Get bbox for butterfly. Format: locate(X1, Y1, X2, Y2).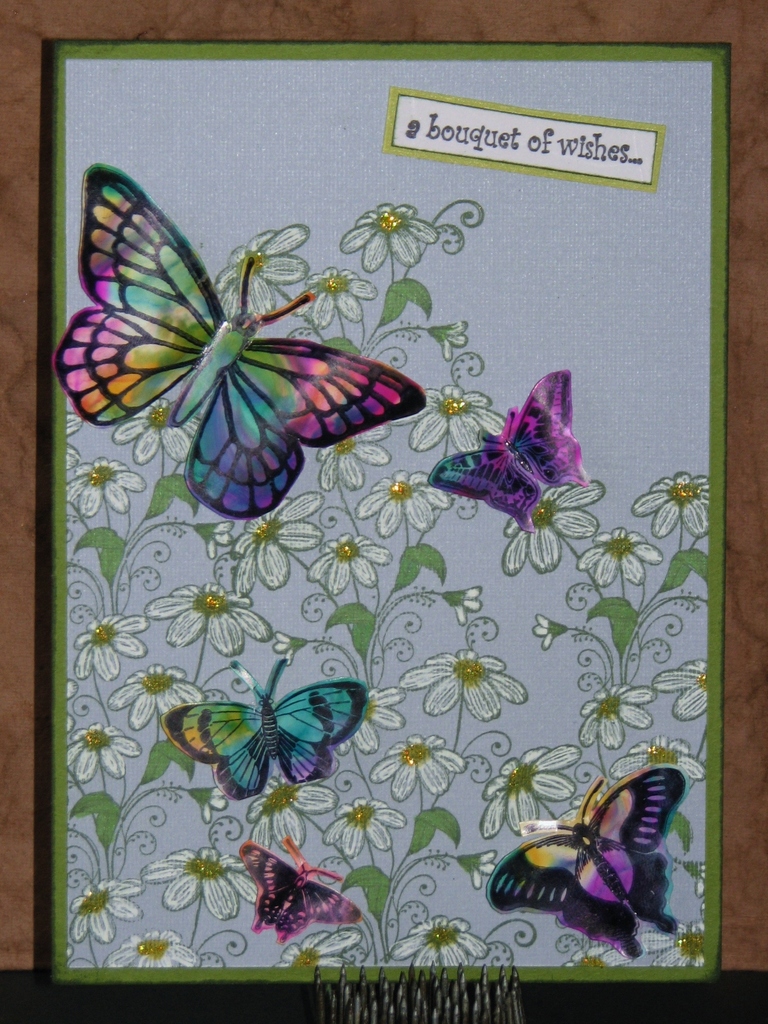
locate(42, 153, 415, 513).
